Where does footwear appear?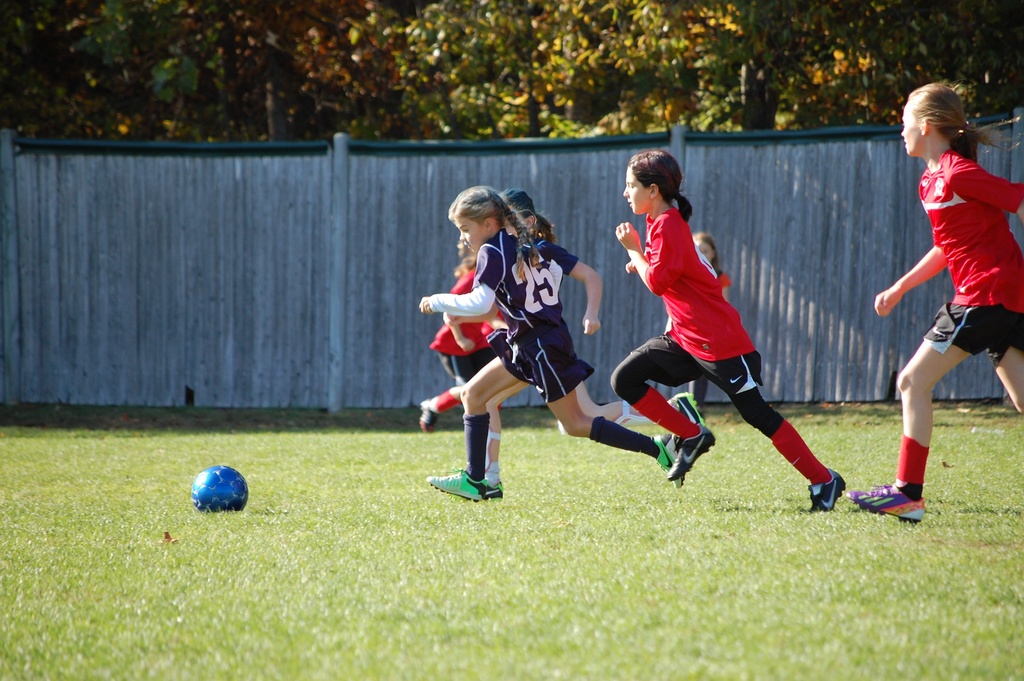
Appears at locate(427, 472, 487, 501).
